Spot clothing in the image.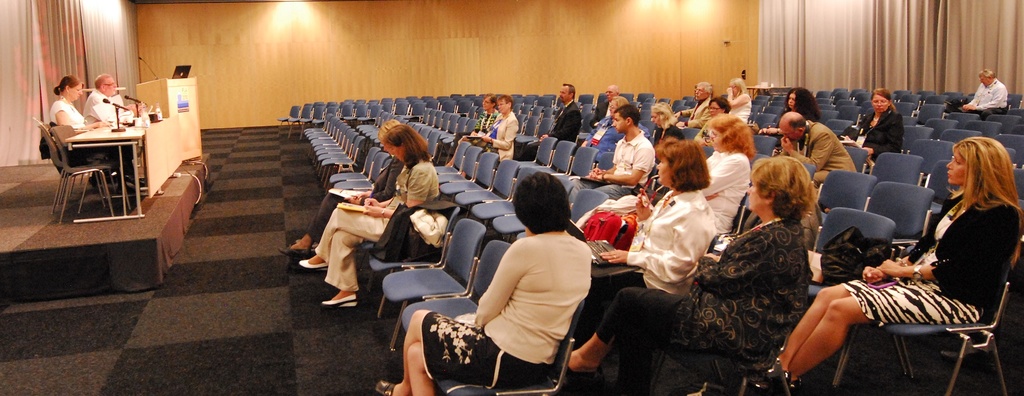
clothing found at Rect(593, 218, 810, 395).
